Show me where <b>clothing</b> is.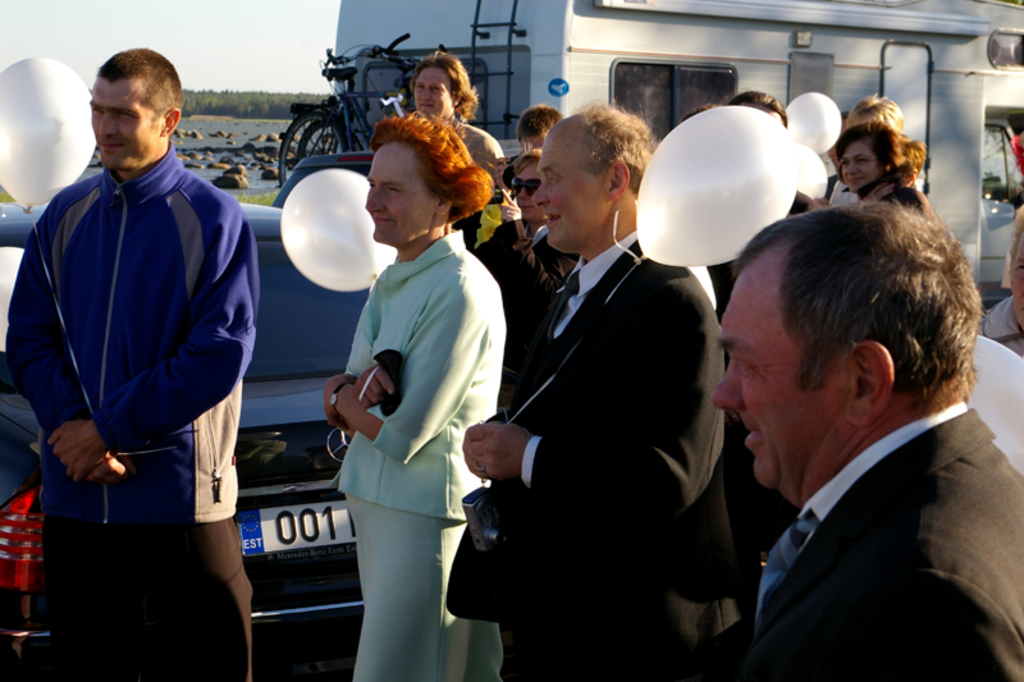
<b>clothing</b> is at 6 136 262 681.
